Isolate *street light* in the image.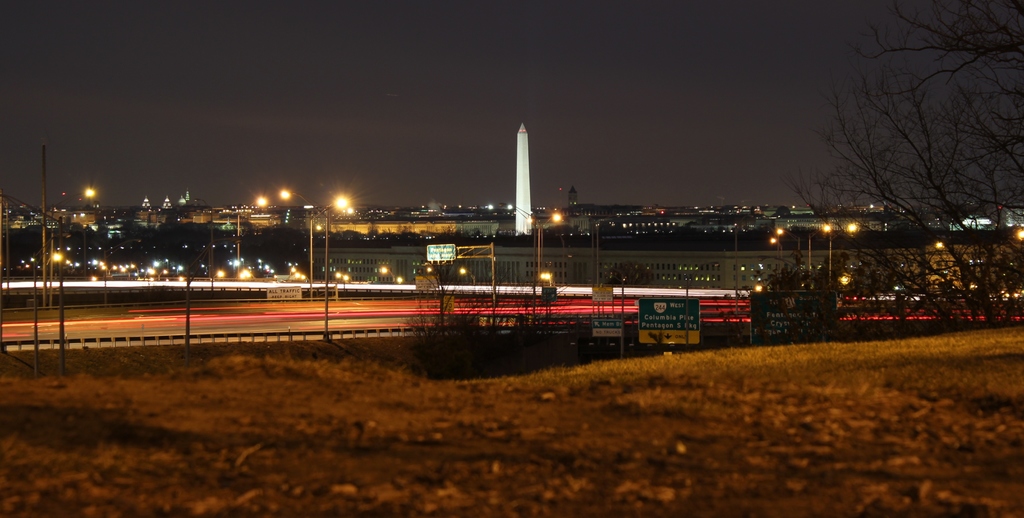
Isolated region: bbox=(281, 191, 330, 222).
